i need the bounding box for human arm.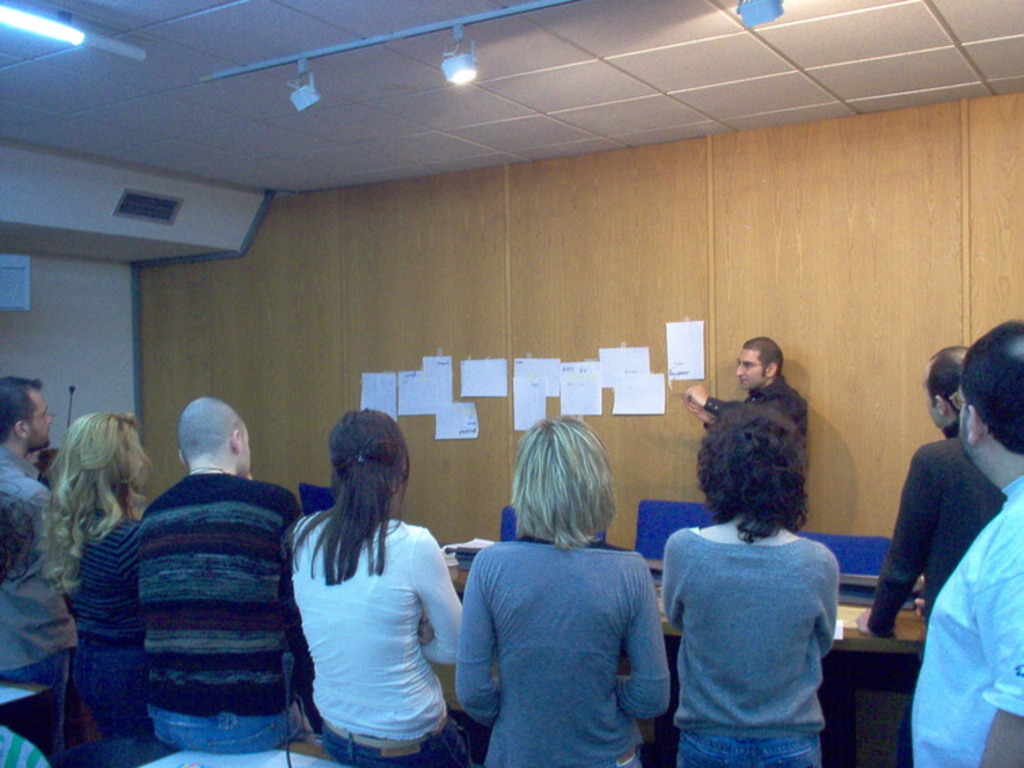
Here it is: (left=819, top=540, right=834, bottom=665).
